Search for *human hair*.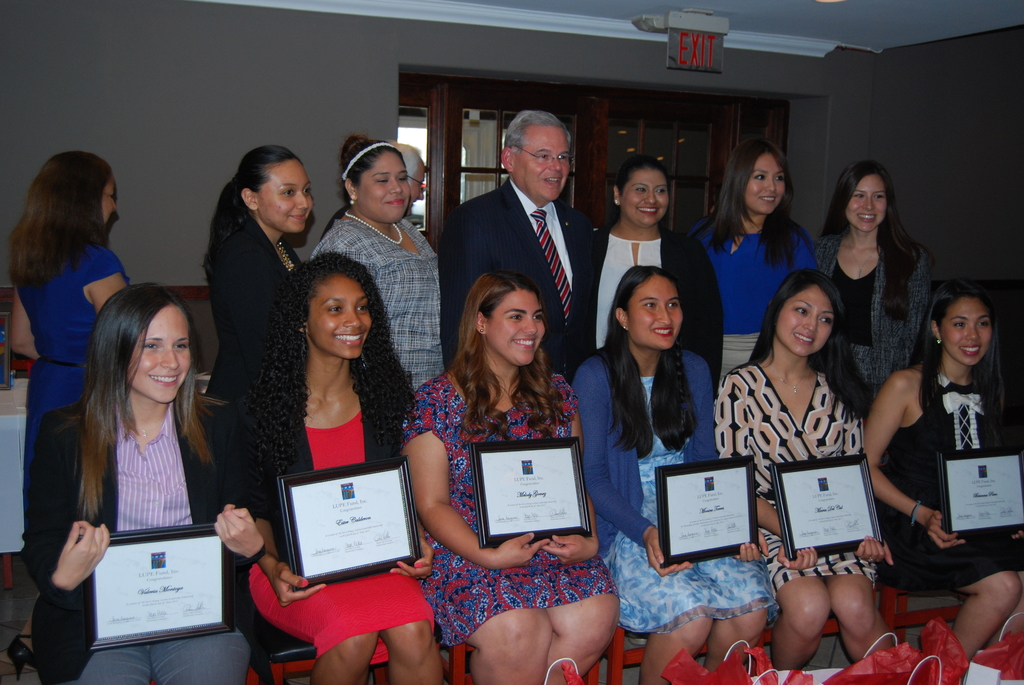
Found at (left=340, top=132, right=392, bottom=189).
